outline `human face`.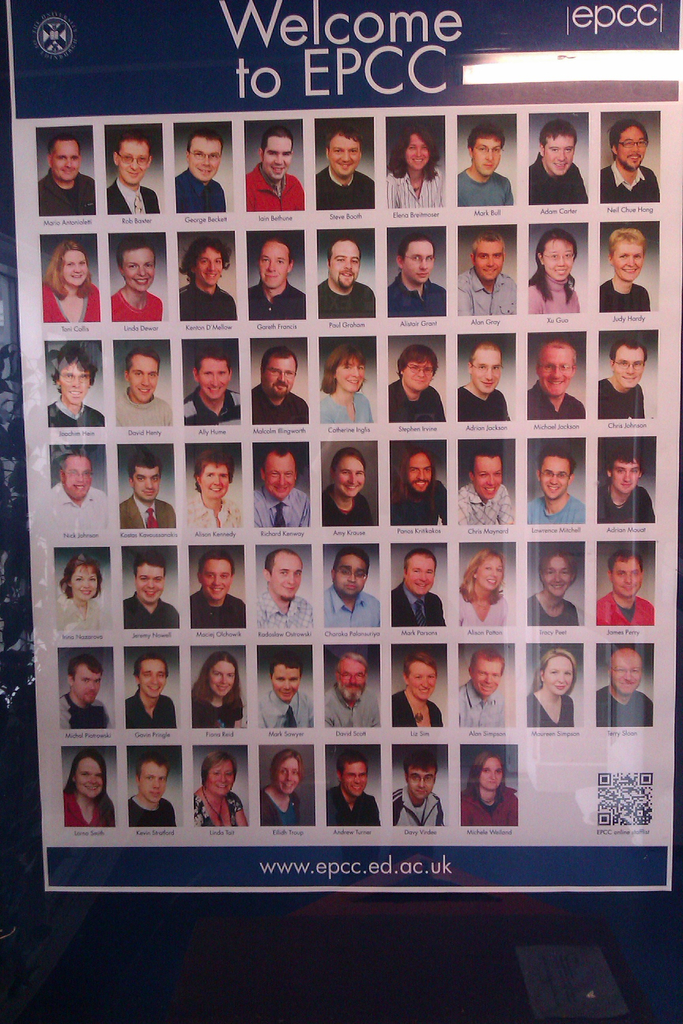
Outline: detection(140, 660, 167, 691).
